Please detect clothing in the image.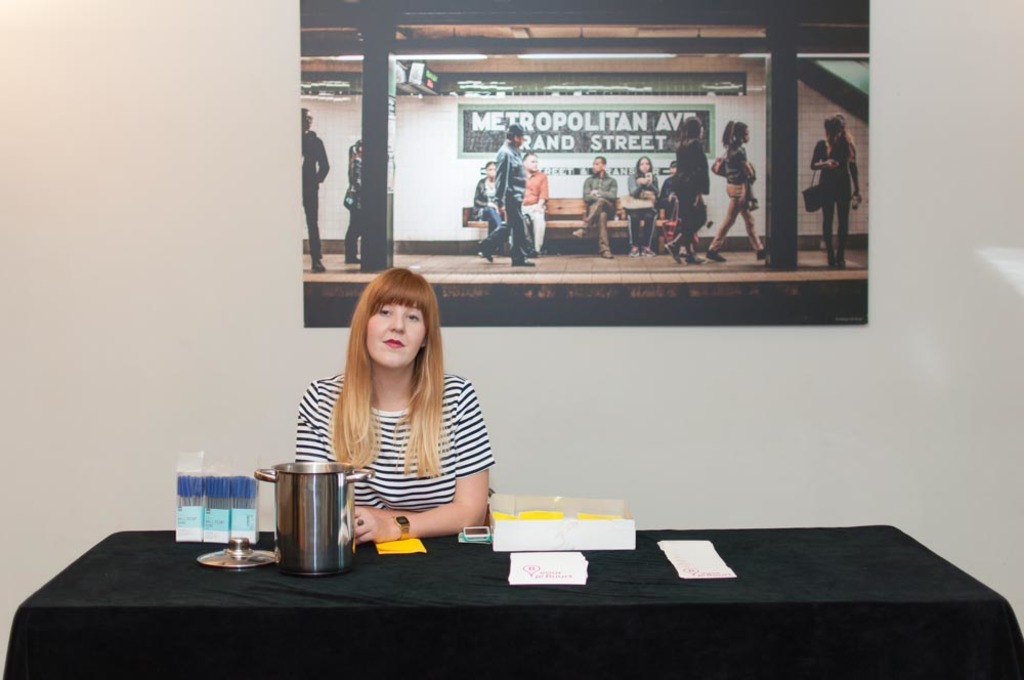
Rect(814, 141, 867, 262).
